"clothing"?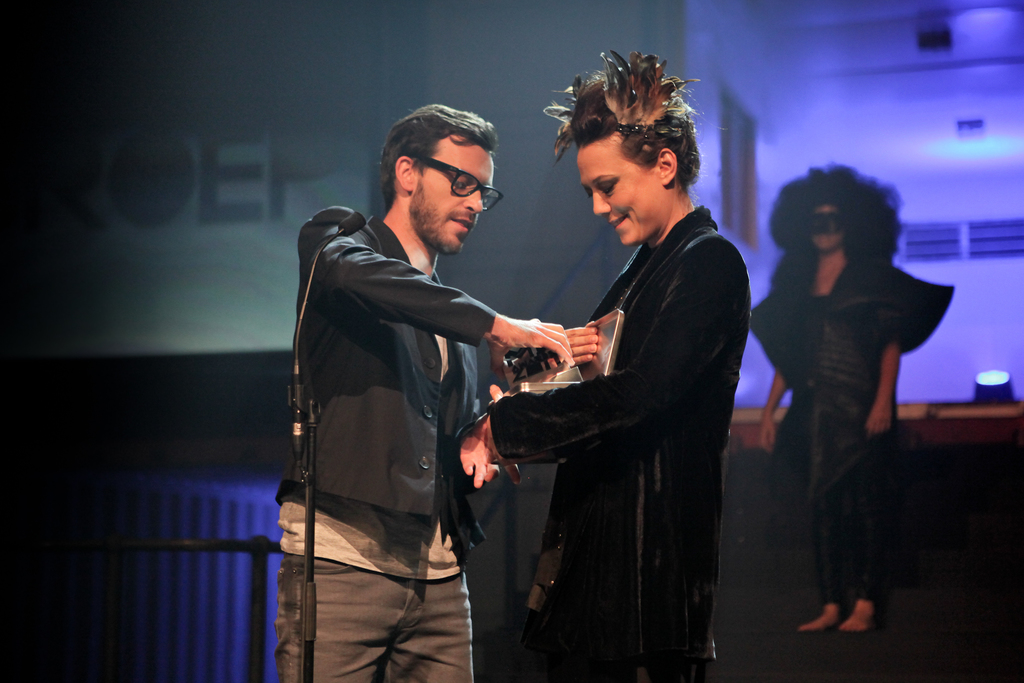
x1=278, y1=502, x2=467, y2=575
